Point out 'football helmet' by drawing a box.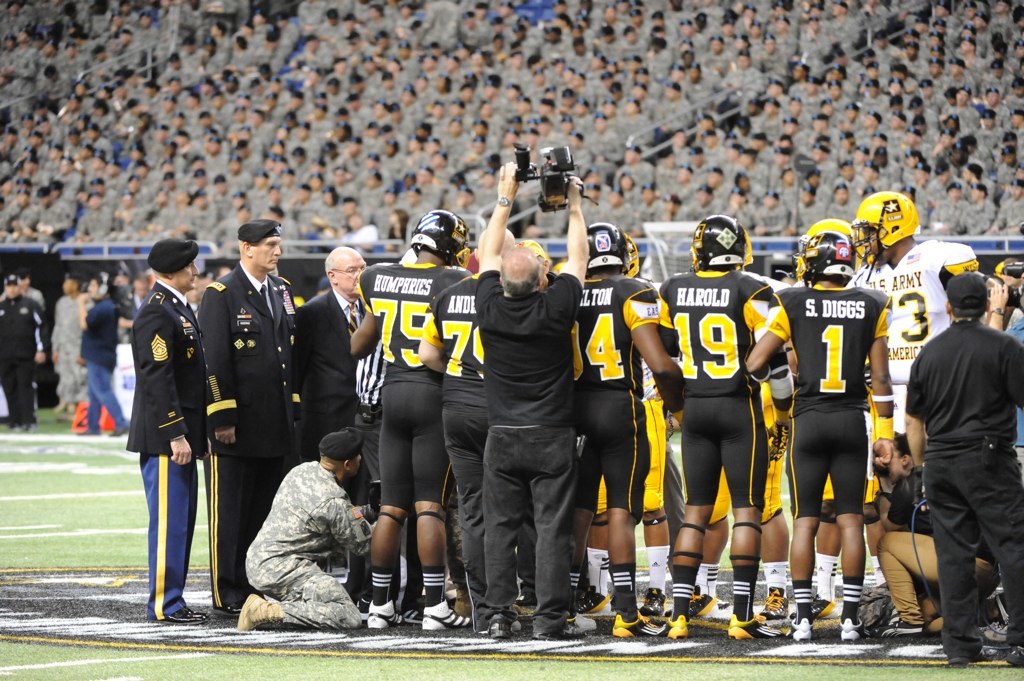
detection(590, 223, 634, 277).
